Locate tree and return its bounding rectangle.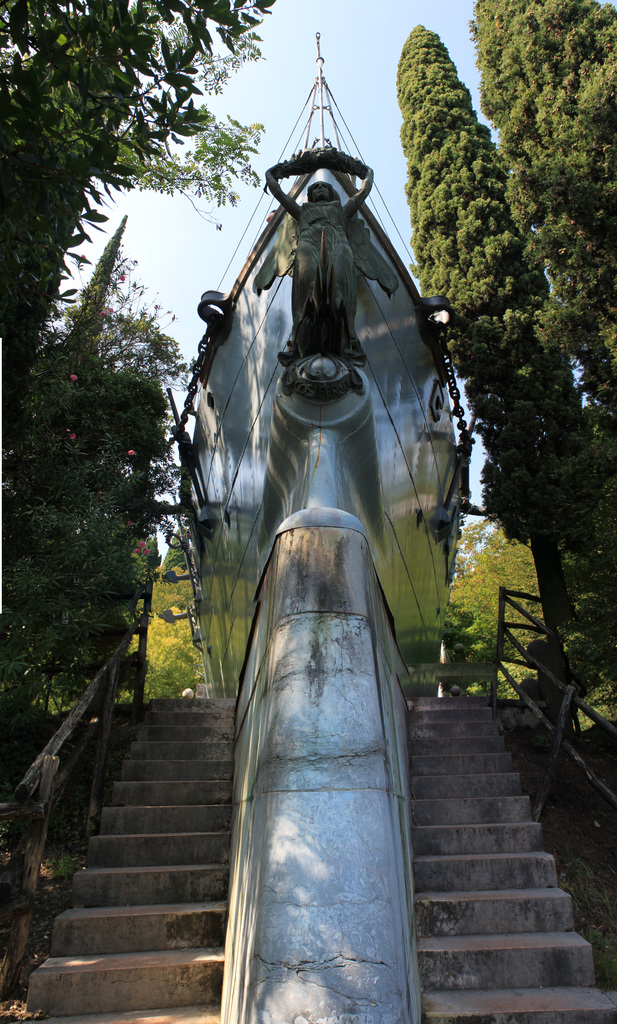
bbox(396, 5, 616, 650).
